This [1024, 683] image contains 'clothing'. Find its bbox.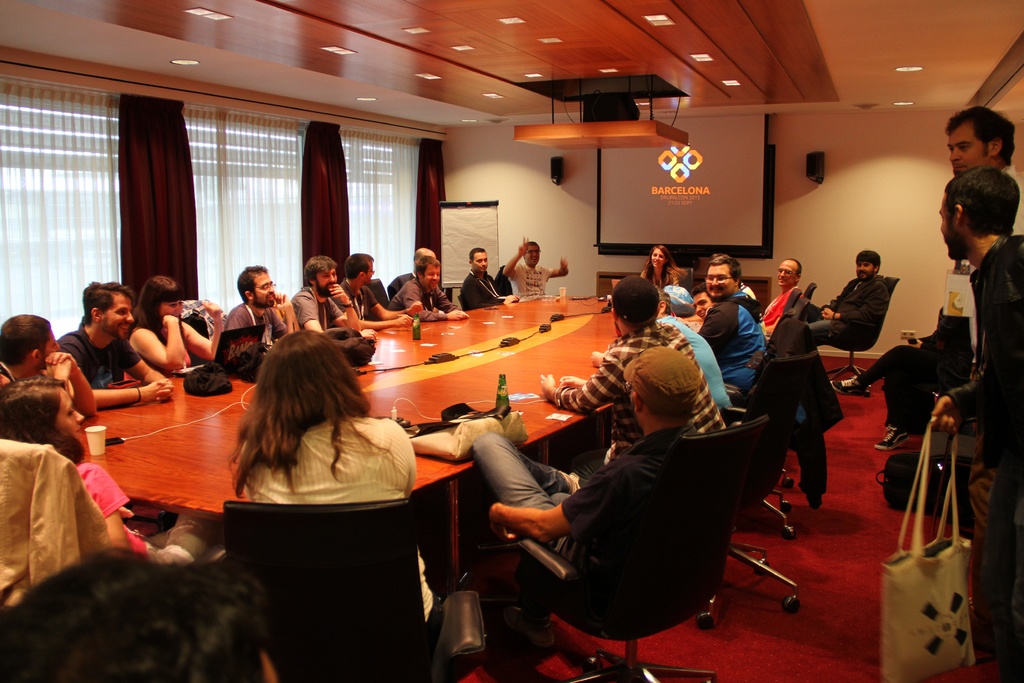
[x1=936, y1=158, x2=1017, y2=364].
